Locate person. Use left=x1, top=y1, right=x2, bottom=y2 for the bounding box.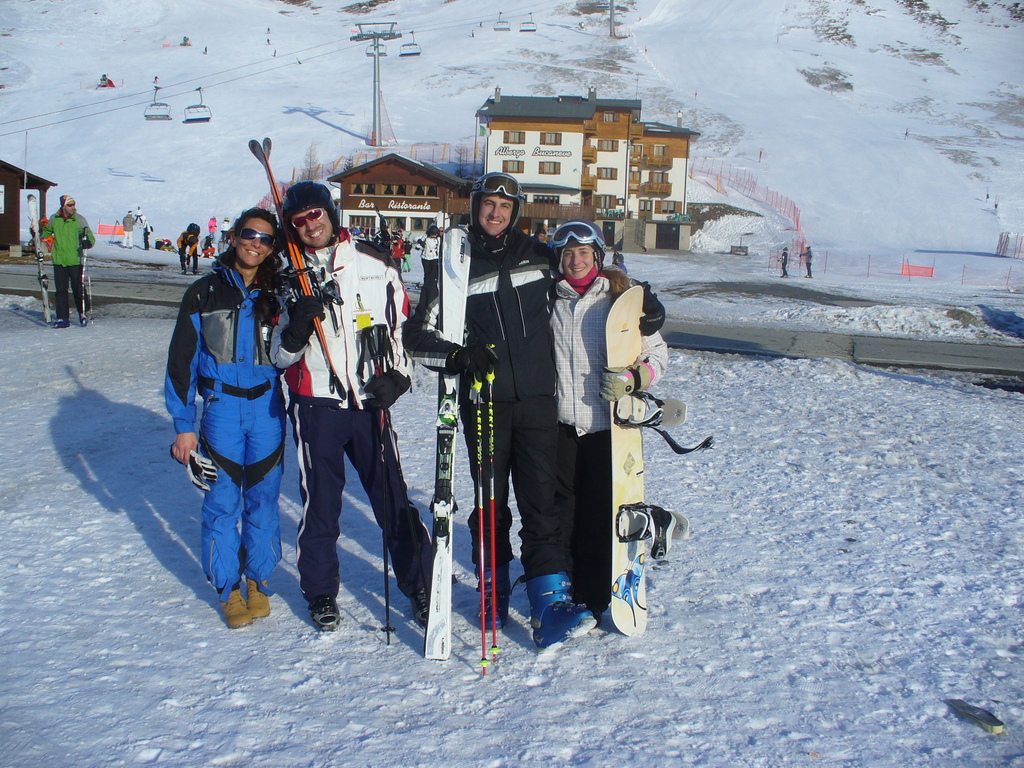
left=278, top=182, right=431, bottom=627.
